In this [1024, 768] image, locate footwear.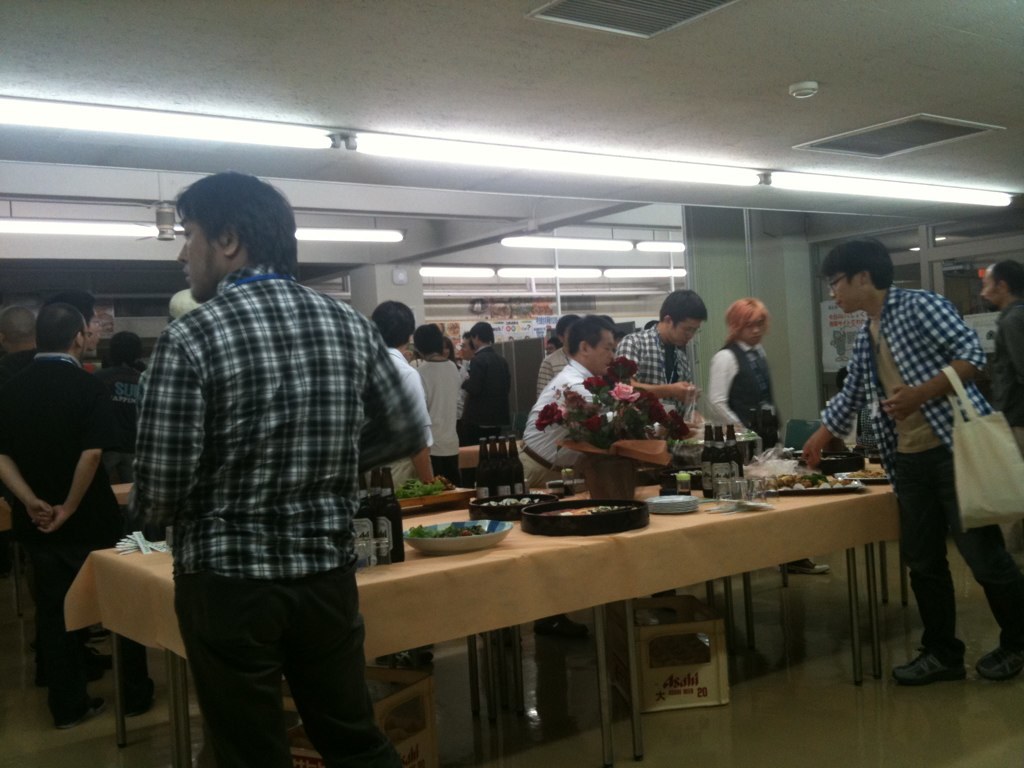
Bounding box: box=[889, 650, 964, 680].
